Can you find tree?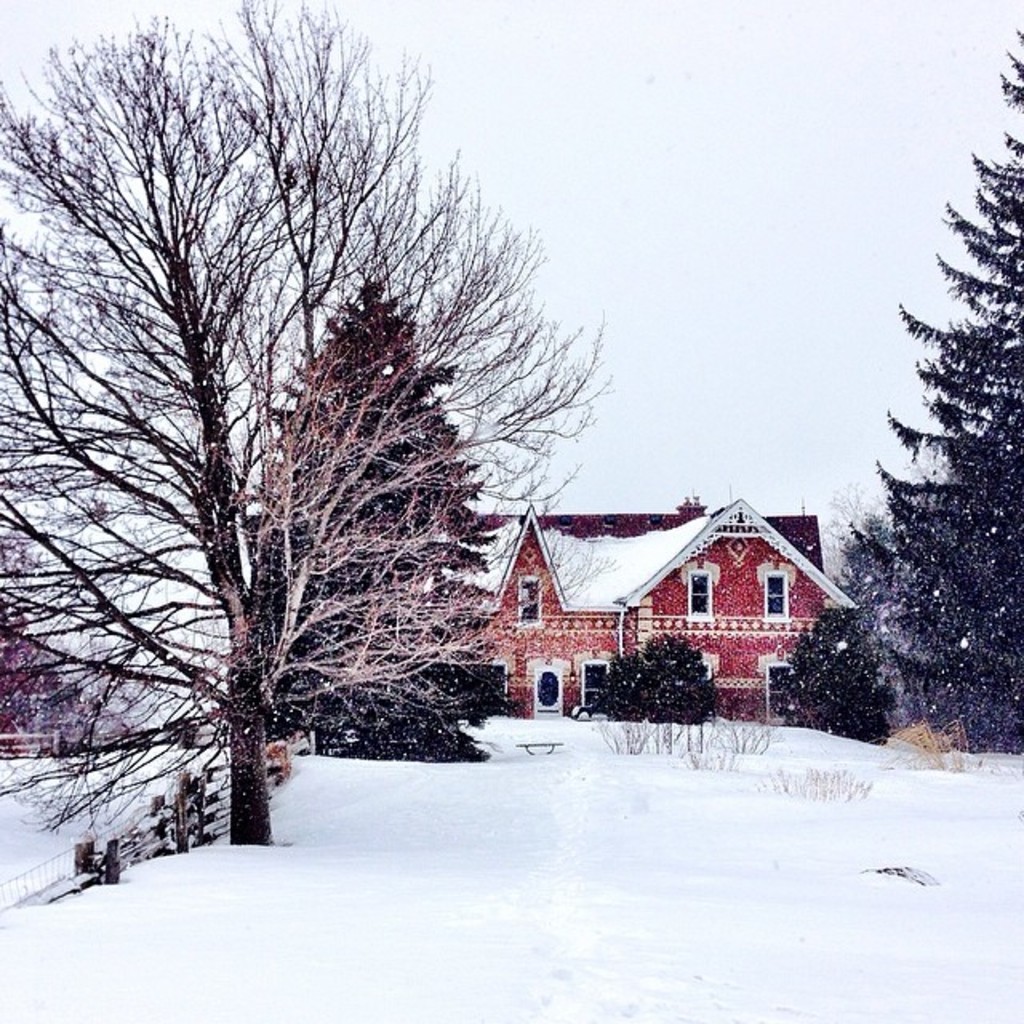
Yes, bounding box: bbox=[250, 275, 528, 763].
